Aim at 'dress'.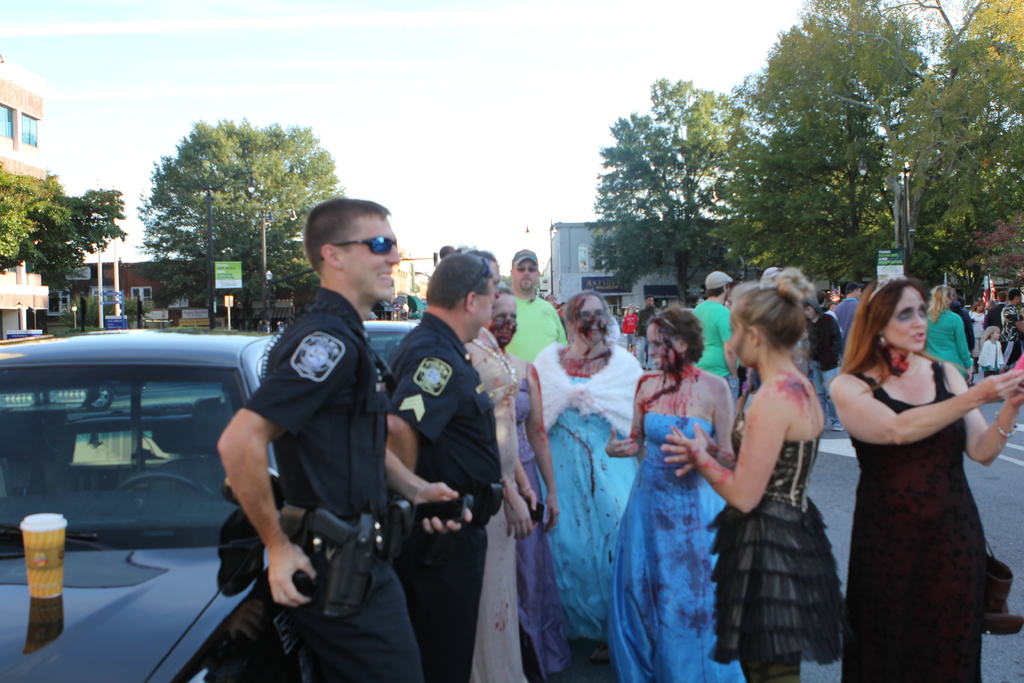
Aimed at locate(531, 378, 639, 641).
